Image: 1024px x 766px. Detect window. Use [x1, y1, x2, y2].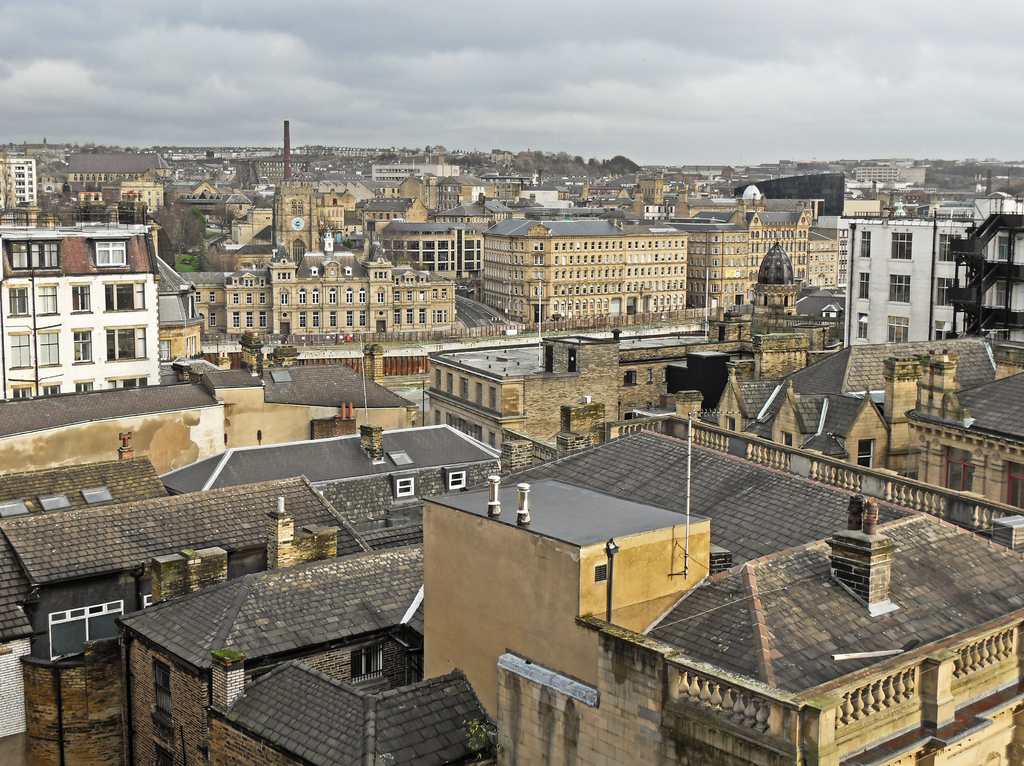
[257, 293, 267, 305].
